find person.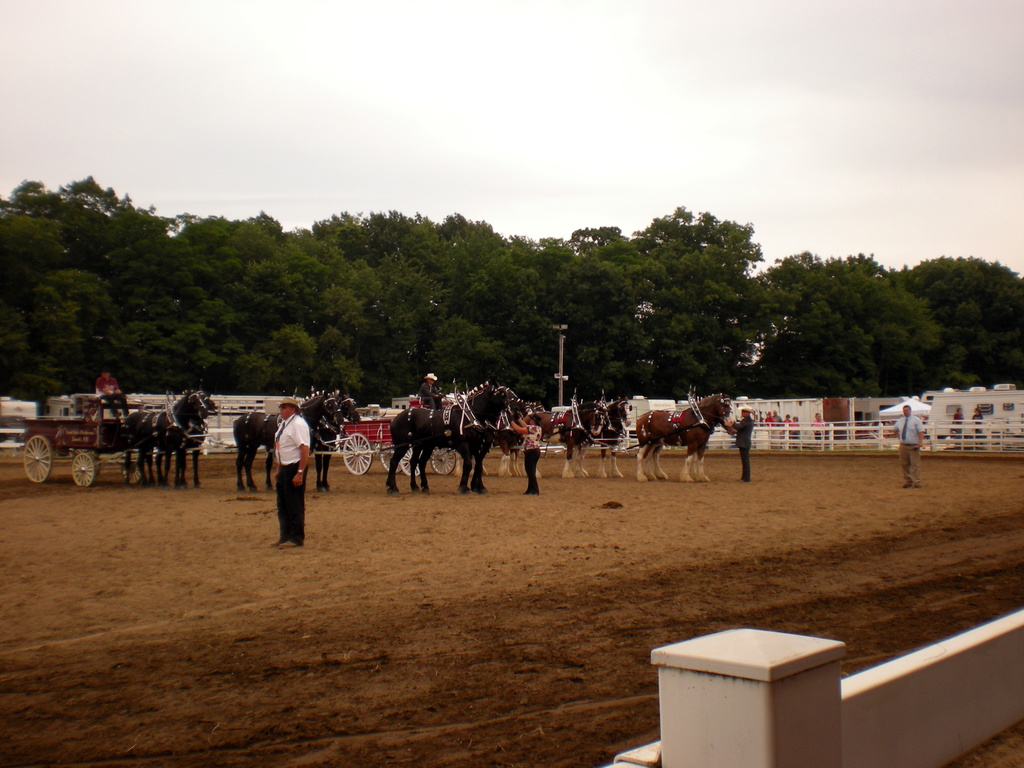
<box>723,406,751,481</box>.
